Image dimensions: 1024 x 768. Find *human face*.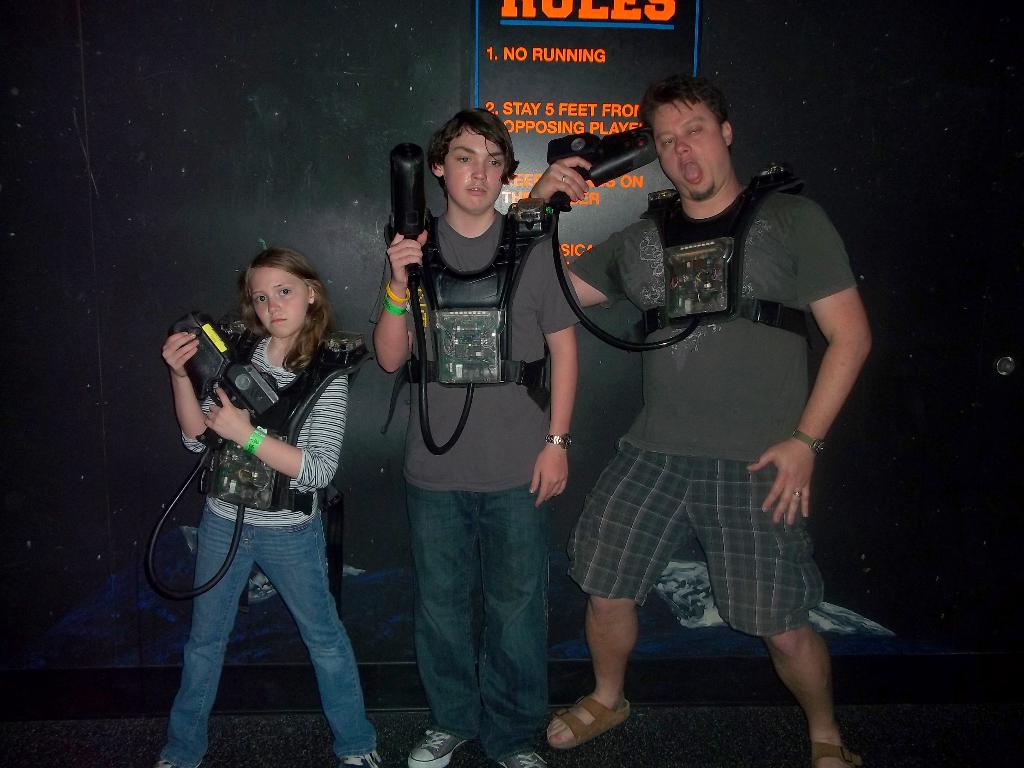
box(250, 263, 310, 339).
